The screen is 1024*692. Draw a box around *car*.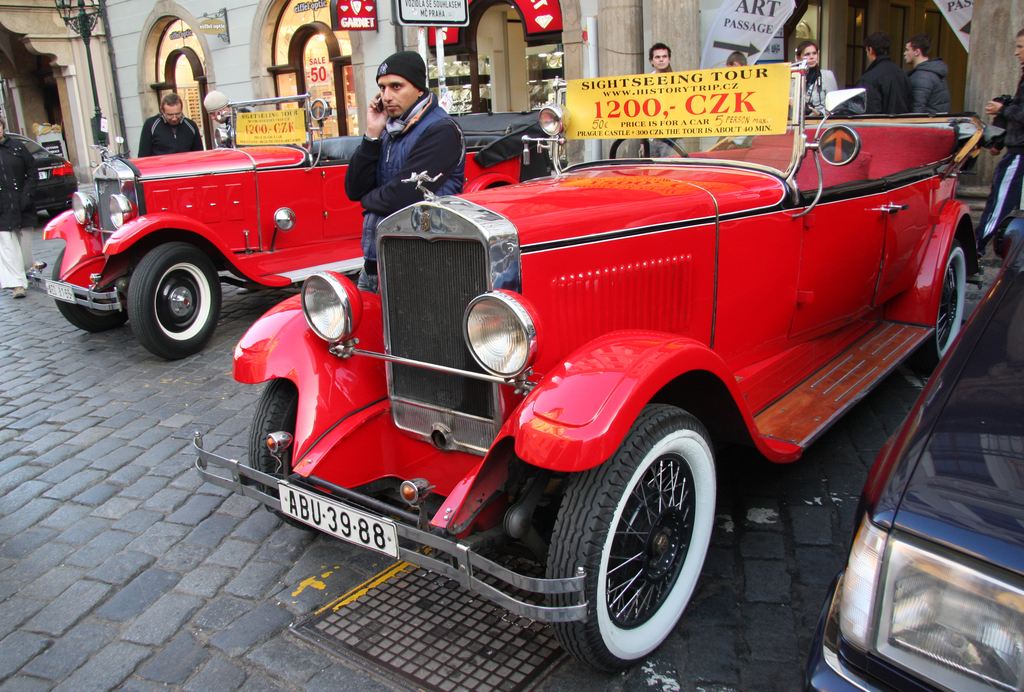
BBox(192, 72, 1007, 673).
